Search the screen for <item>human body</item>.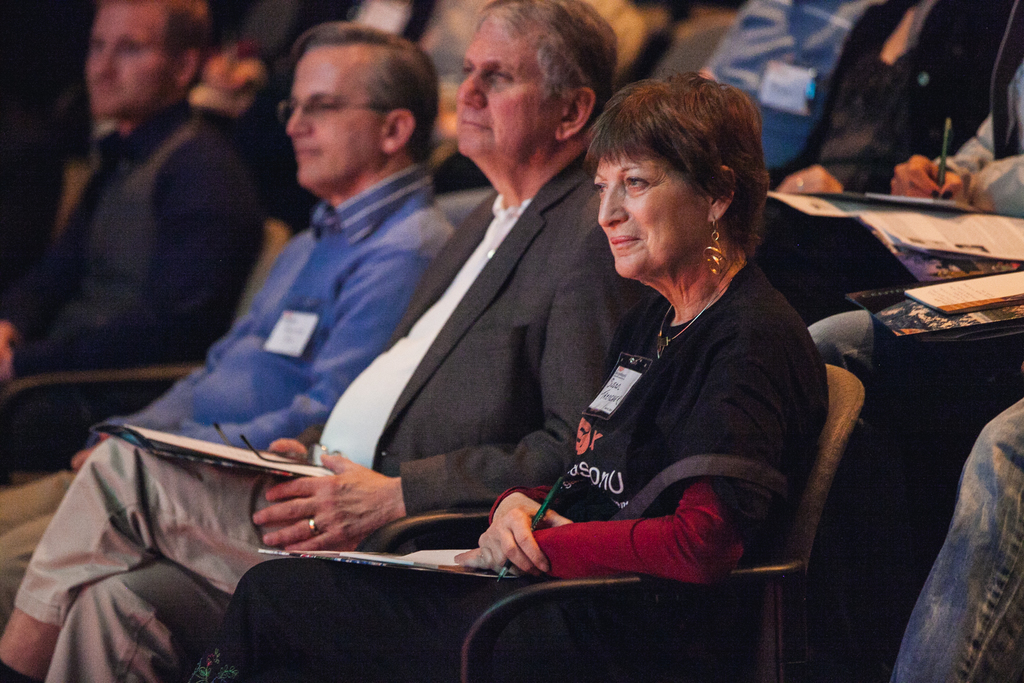
Found at 755:0:920:313.
